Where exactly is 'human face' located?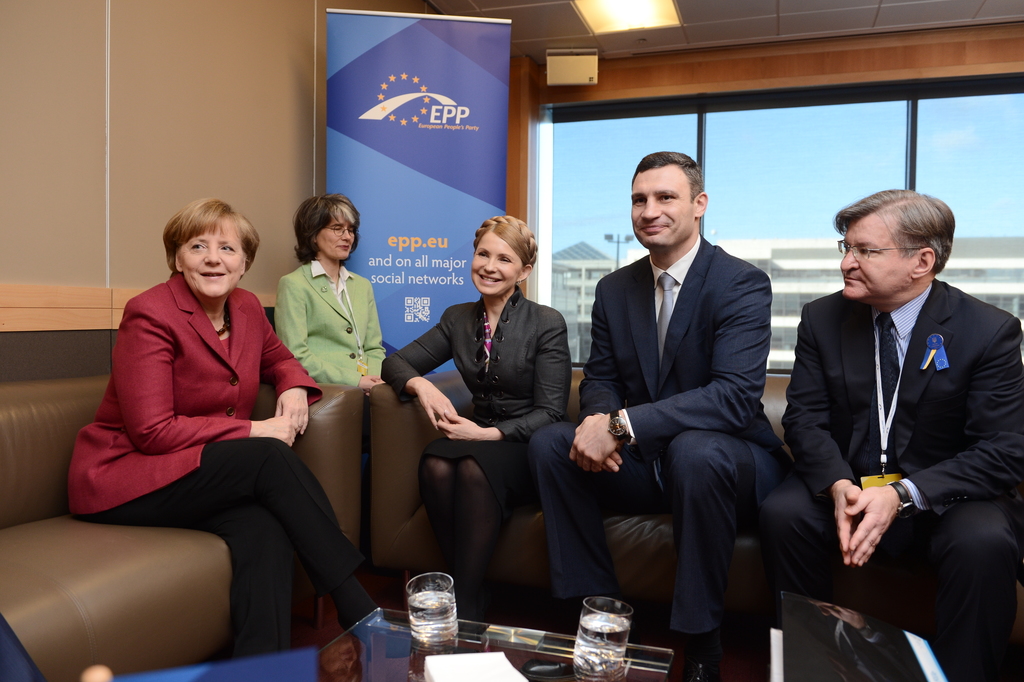
Its bounding box is (468,228,519,300).
